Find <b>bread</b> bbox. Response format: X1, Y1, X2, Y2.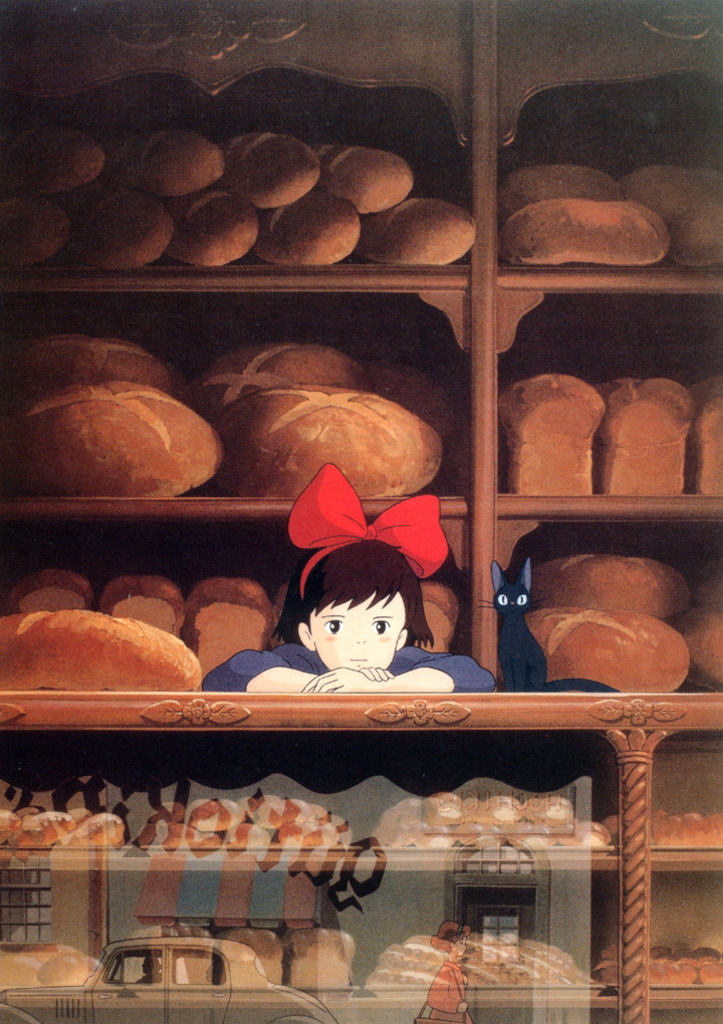
284, 926, 356, 986.
